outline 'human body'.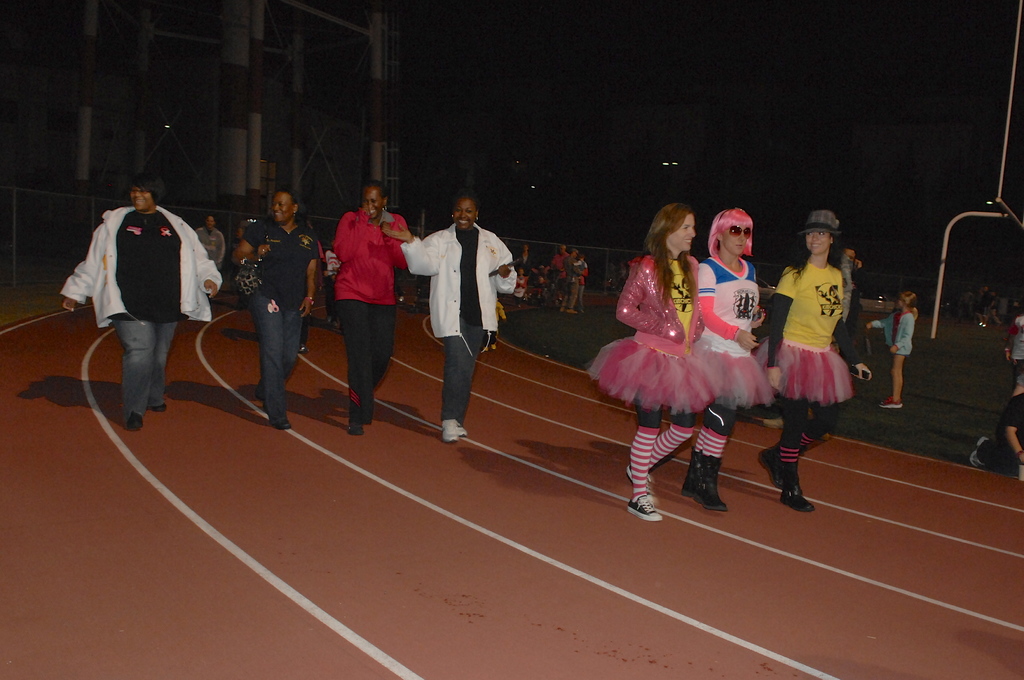
Outline: crop(580, 255, 727, 524).
